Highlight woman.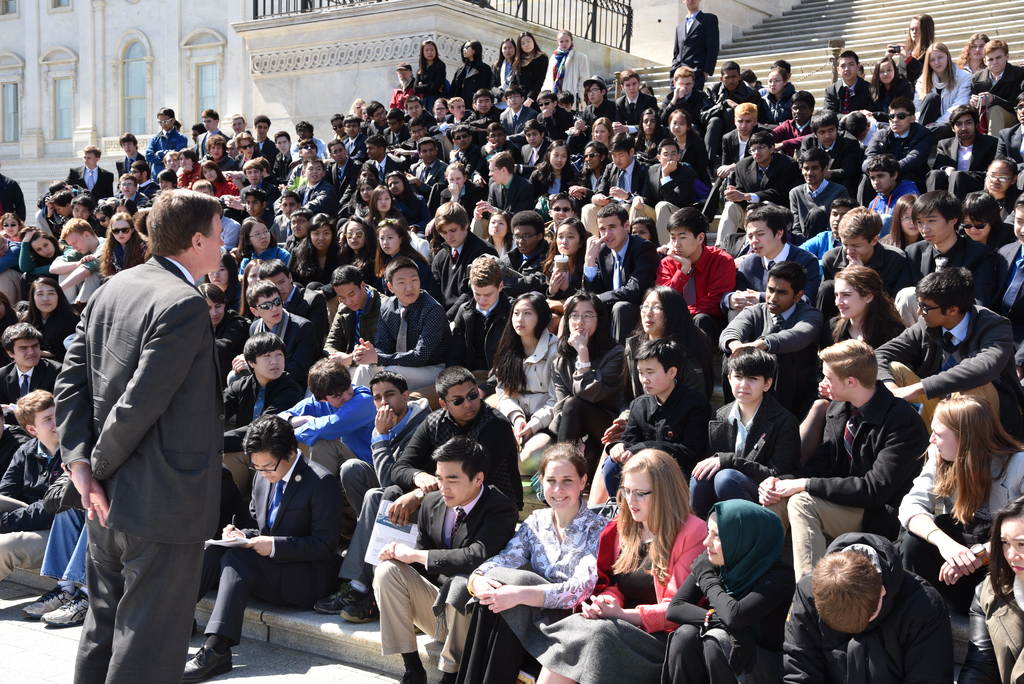
Highlighted region: 342 221 380 275.
